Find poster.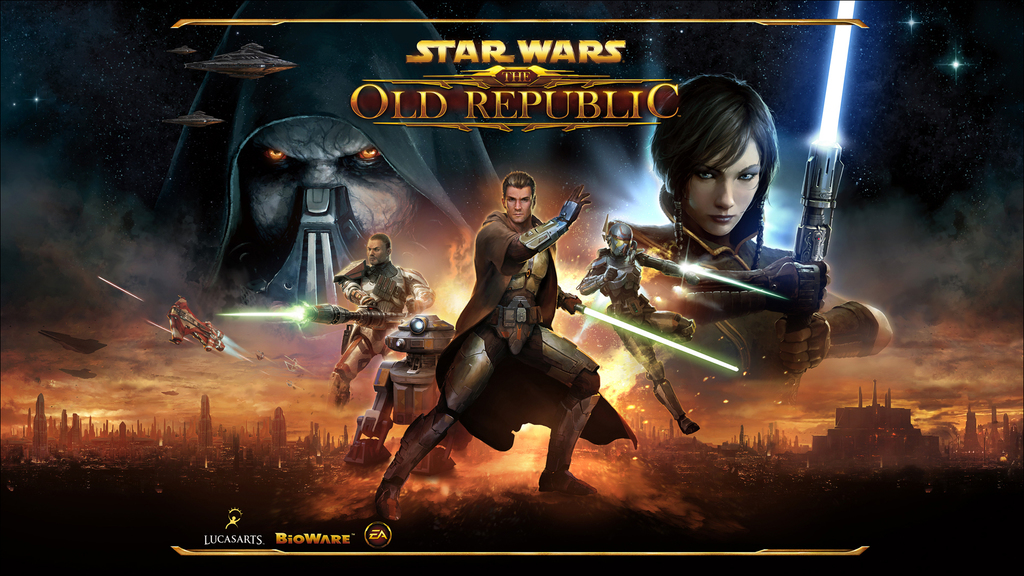
box=[0, 0, 1023, 575].
